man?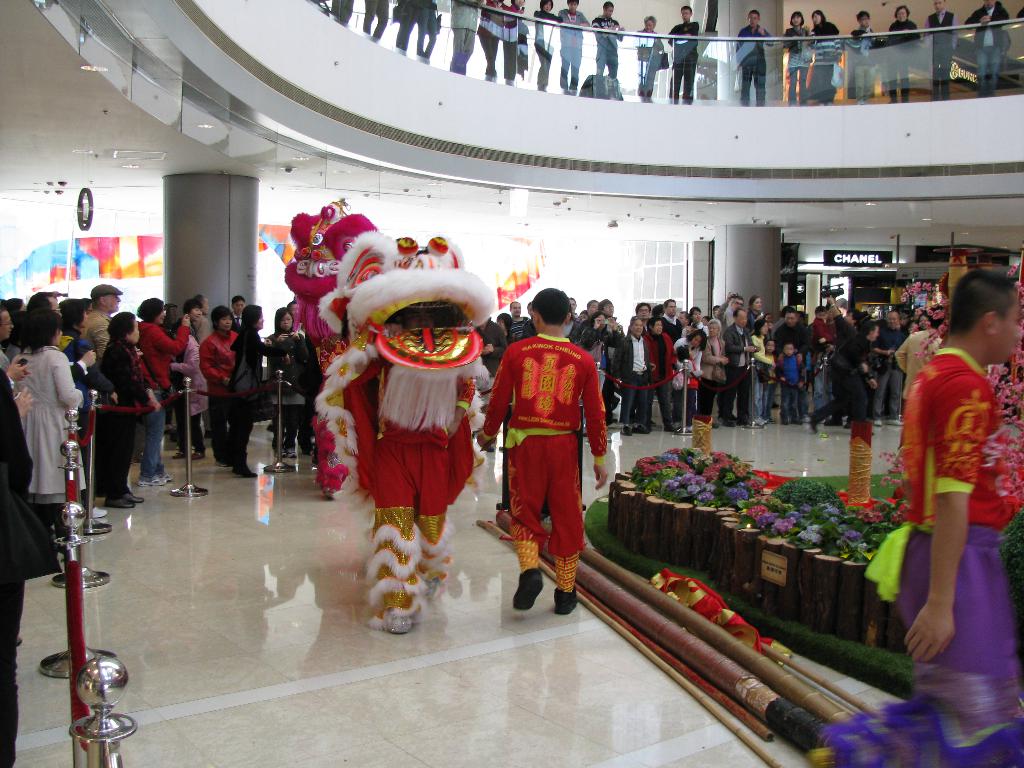
l=719, t=287, r=741, b=326
